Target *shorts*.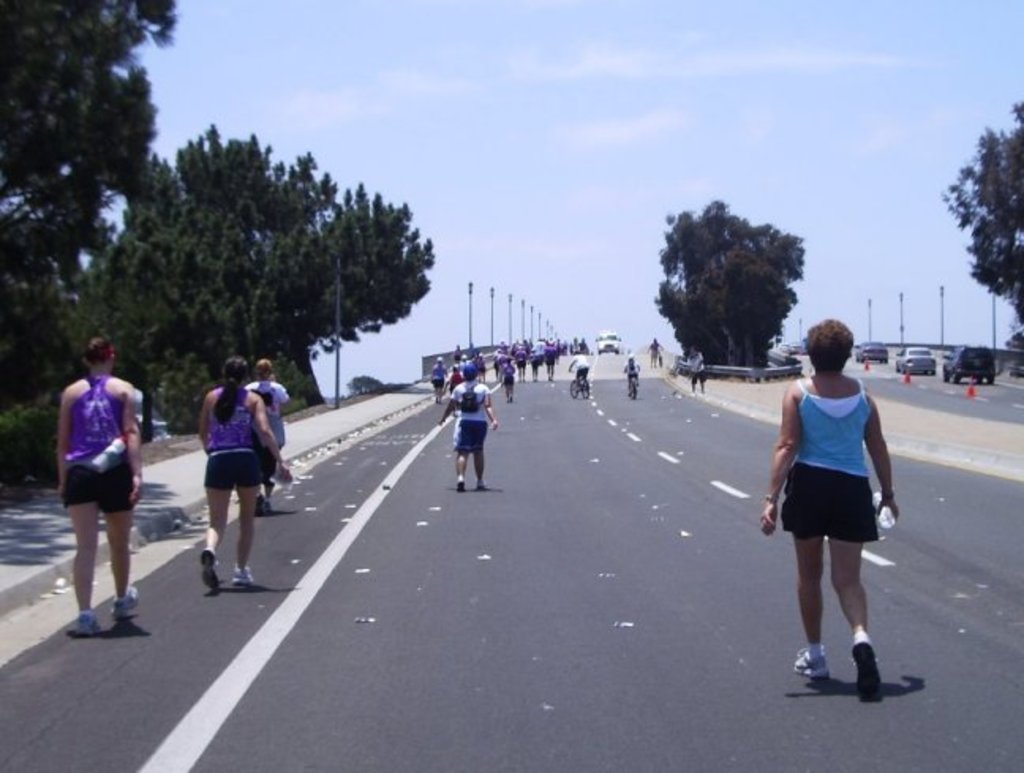
Target region: <box>60,465,136,511</box>.
